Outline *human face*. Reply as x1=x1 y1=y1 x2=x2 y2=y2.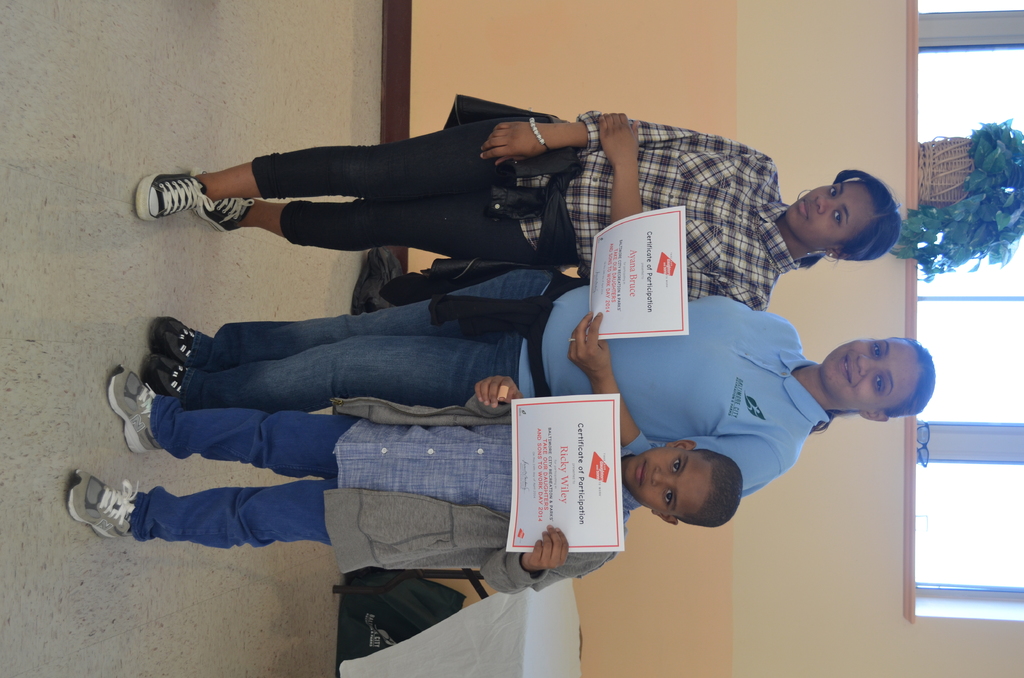
x1=785 y1=179 x2=874 y2=254.
